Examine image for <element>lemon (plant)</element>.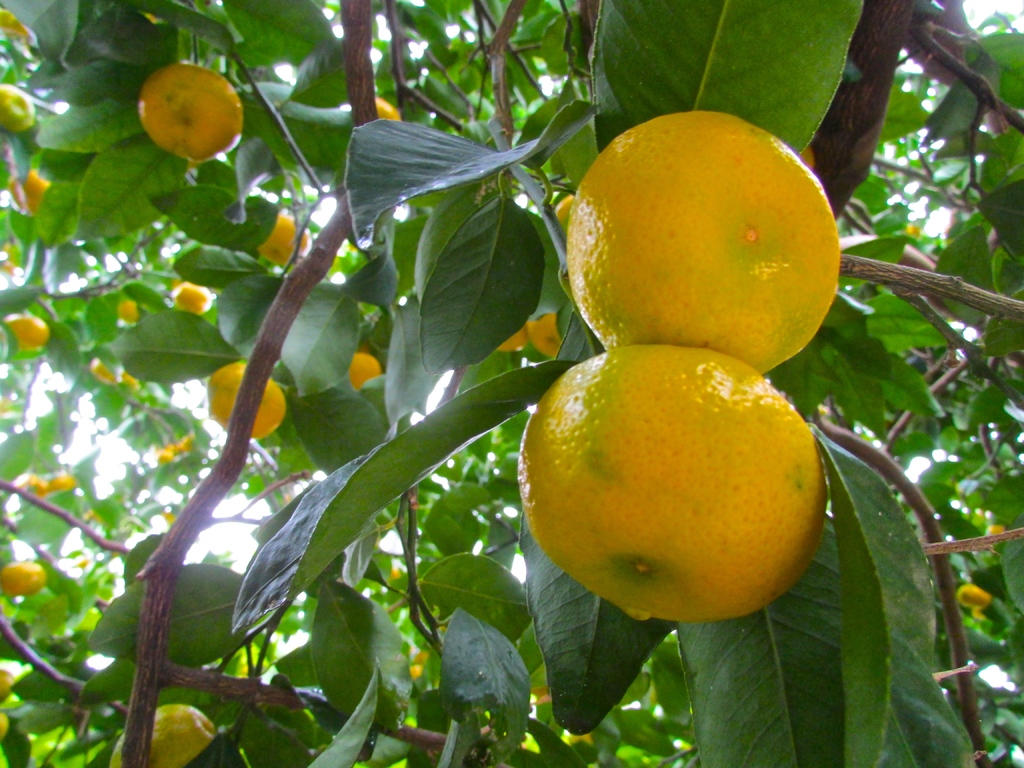
Examination result: pyautogui.locateOnScreen(204, 362, 286, 442).
